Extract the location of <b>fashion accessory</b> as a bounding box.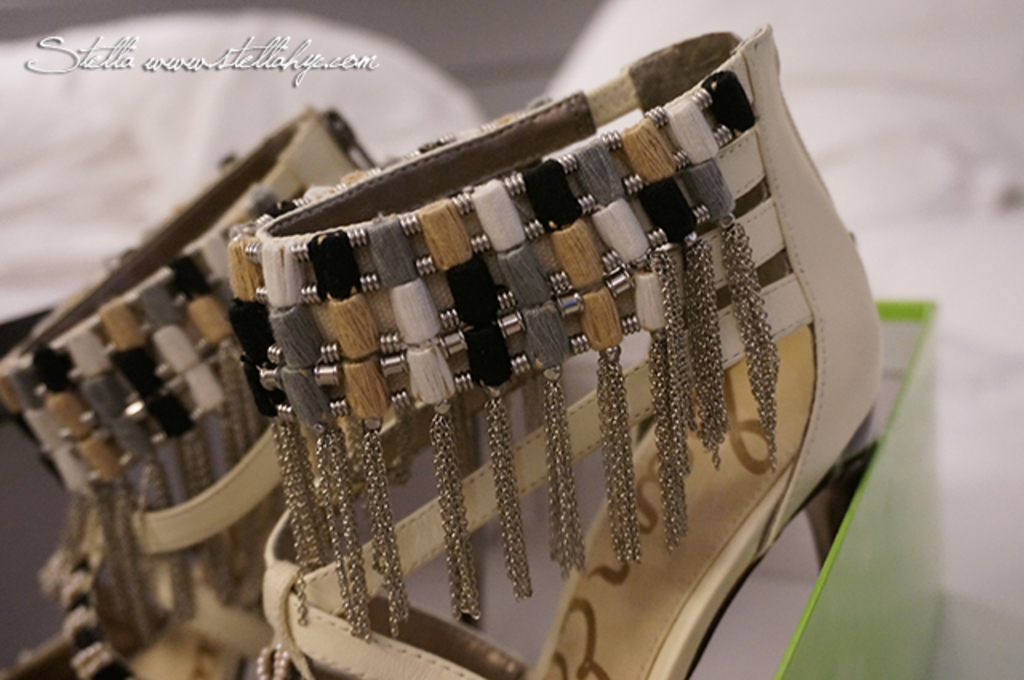
rect(219, 30, 891, 678).
